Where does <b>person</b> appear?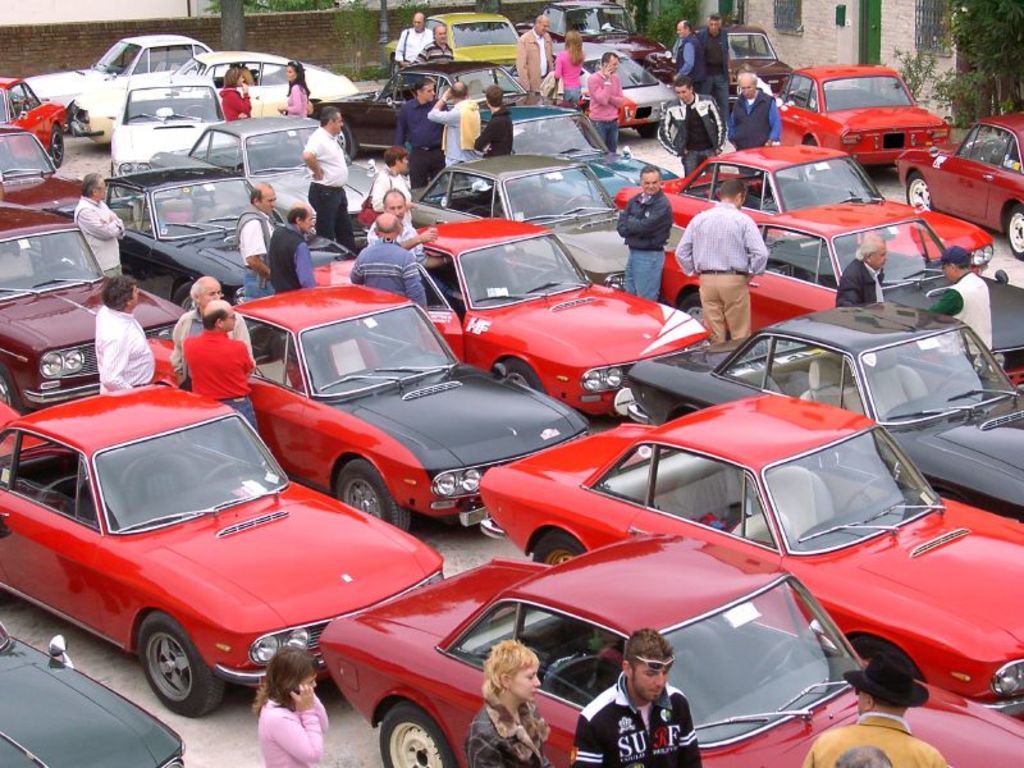
Appears at rect(590, 54, 622, 159).
